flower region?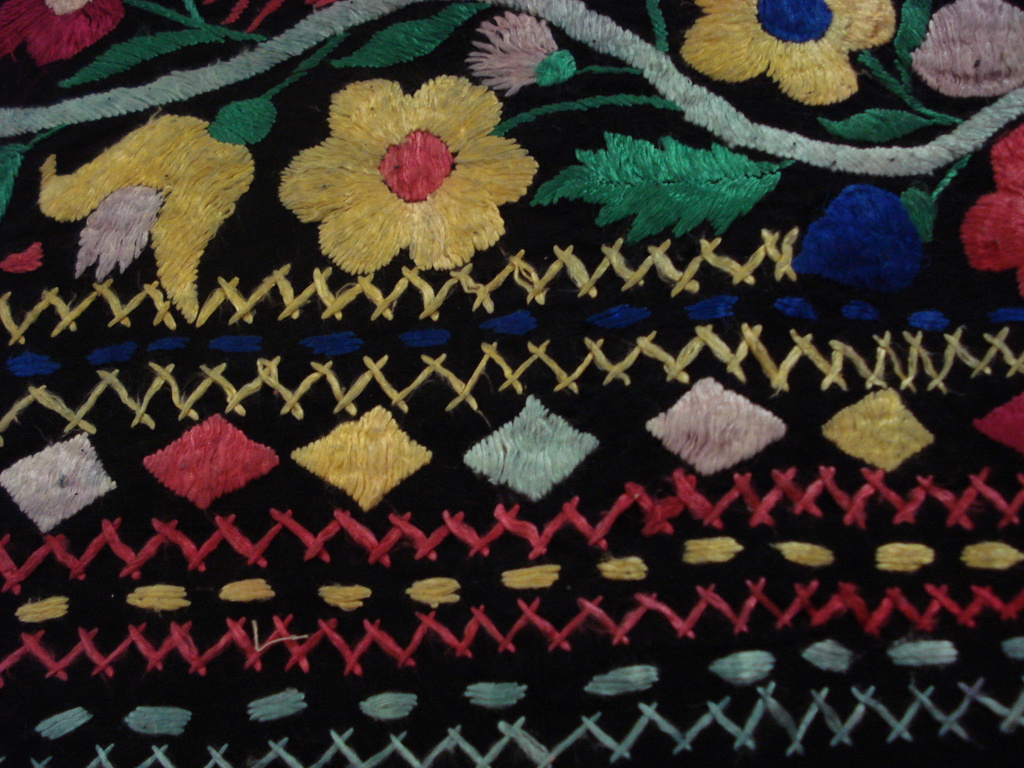
locate(674, 0, 897, 107)
